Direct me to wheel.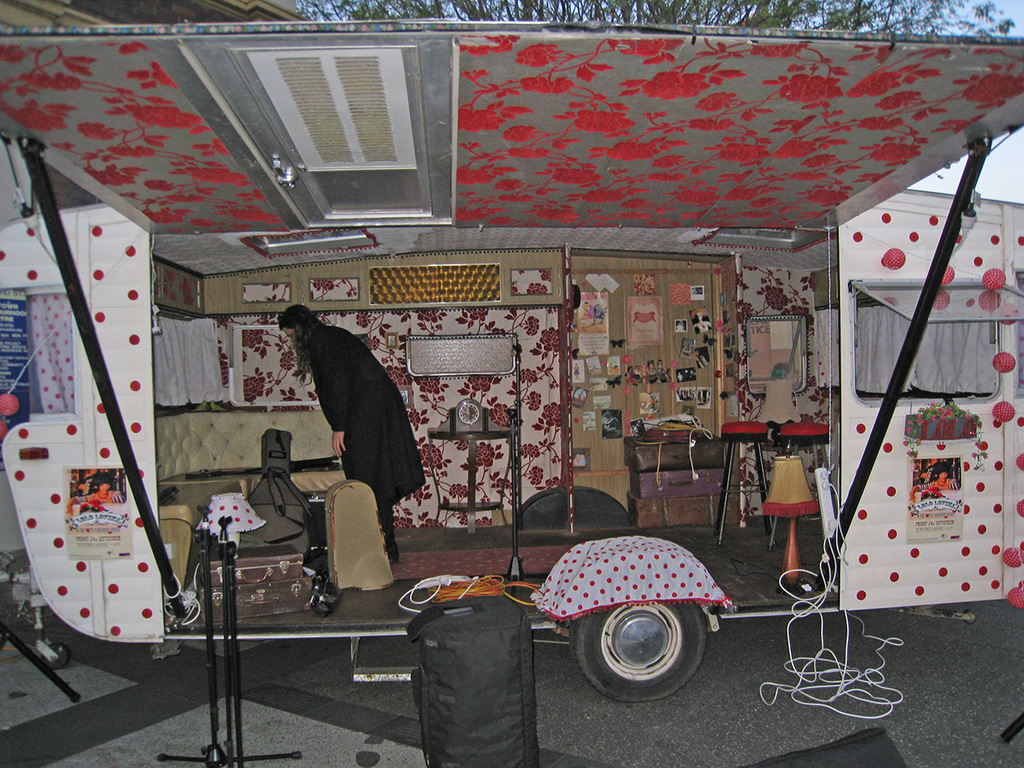
Direction: region(577, 552, 709, 704).
